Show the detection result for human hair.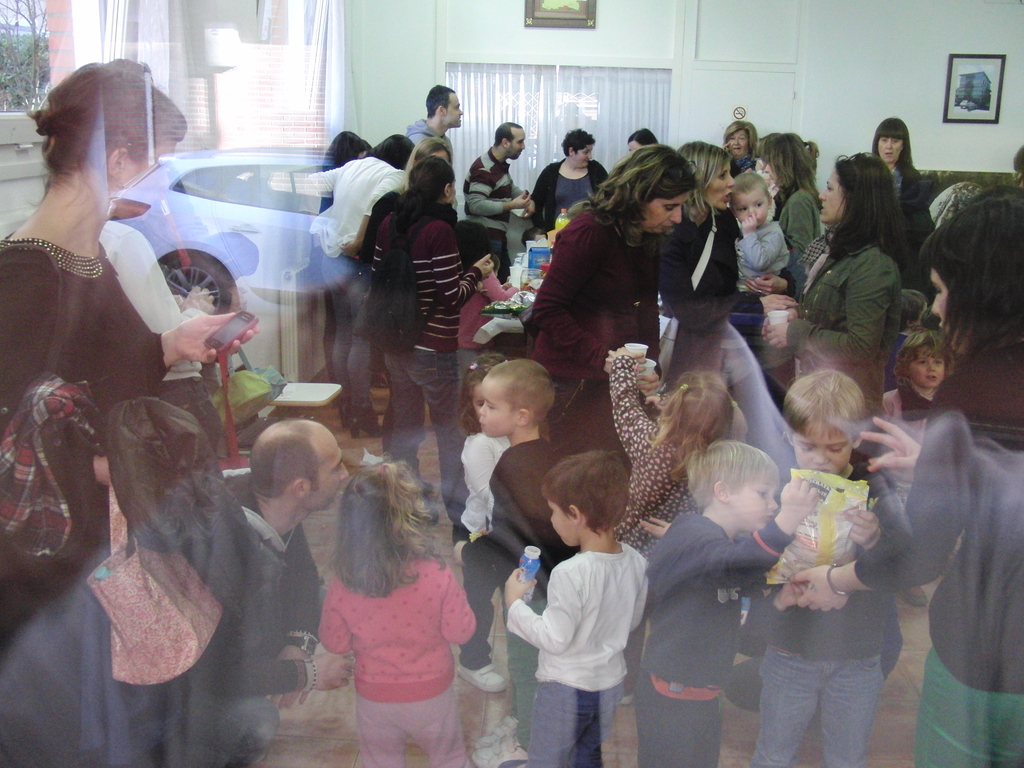
{"x1": 600, "y1": 143, "x2": 704, "y2": 238}.
